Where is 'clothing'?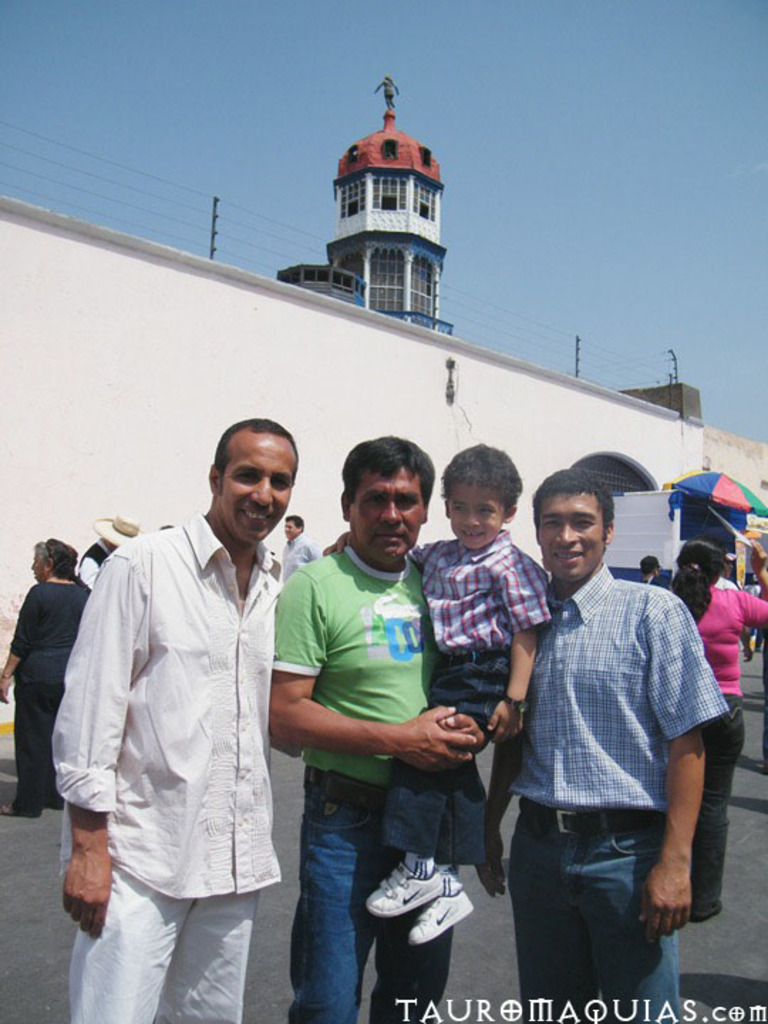
bbox(259, 538, 451, 1014).
